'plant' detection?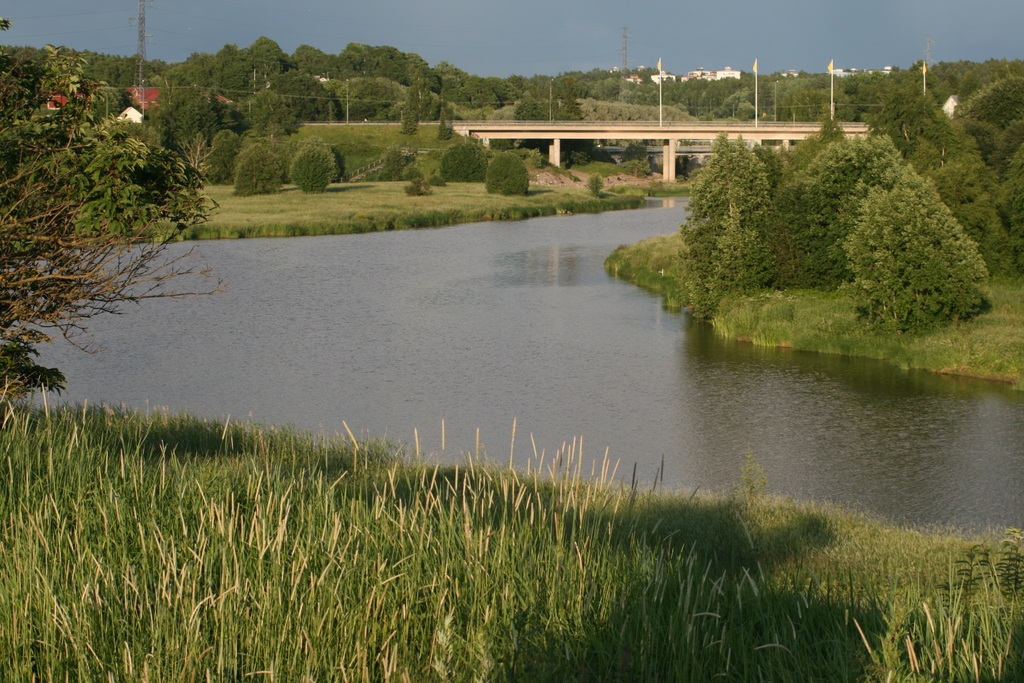
rect(531, 144, 541, 166)
